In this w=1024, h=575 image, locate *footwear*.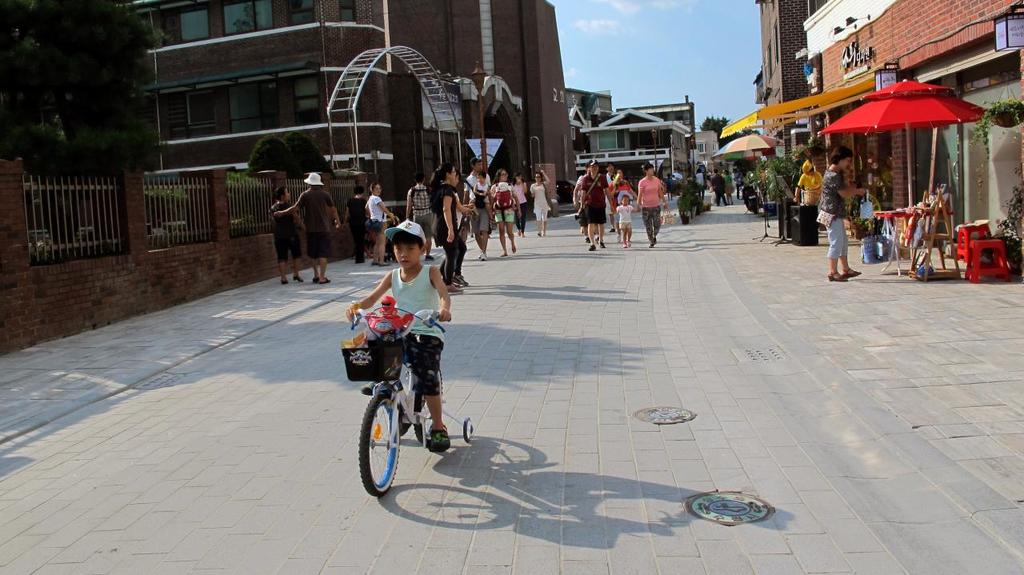
Bounding box: 627:238:631:246.
